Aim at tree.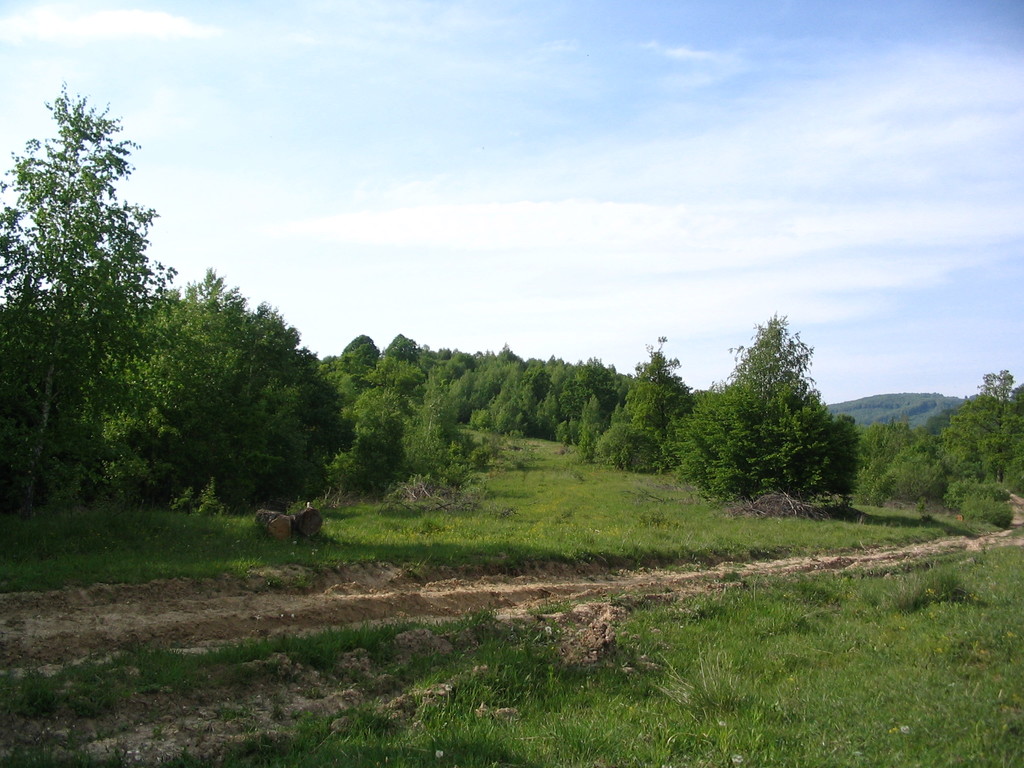
Aimed at bbox=[903, 365, 1017, 537].
